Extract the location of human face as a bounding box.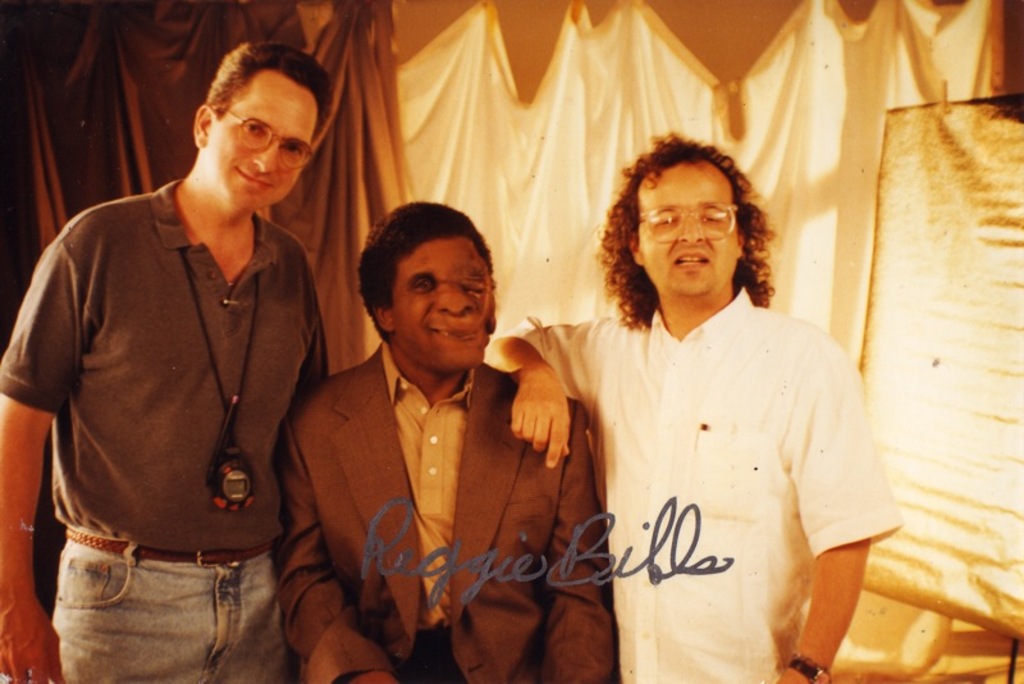
Rect(640, 165, 736, 297).
